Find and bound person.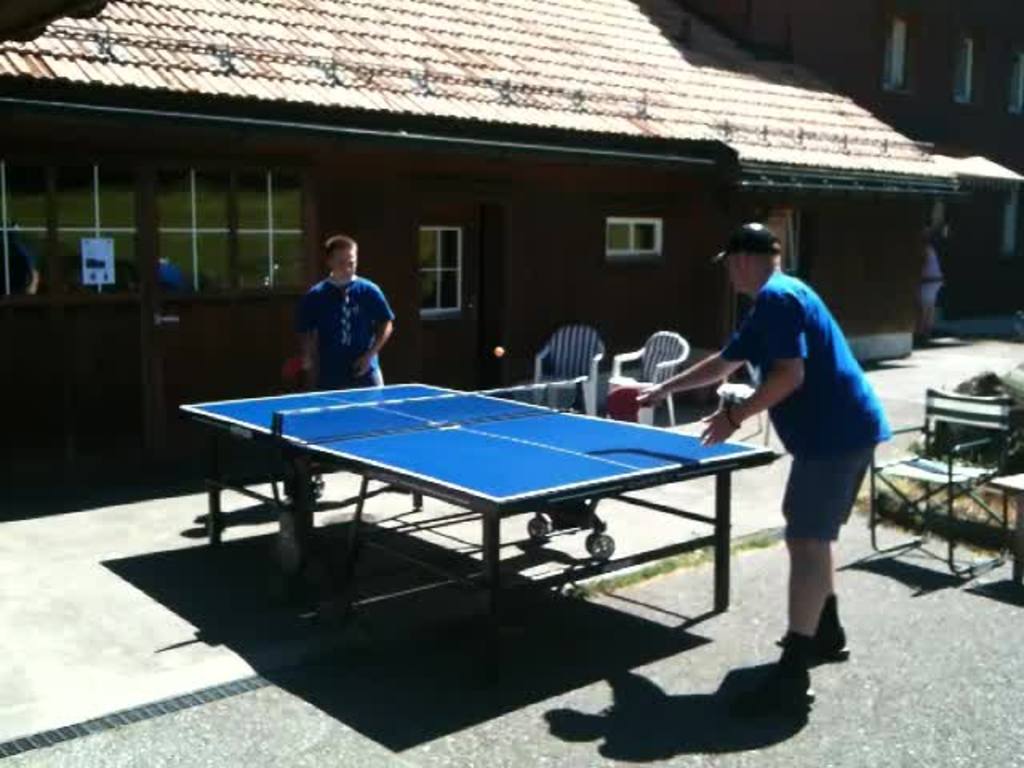
Bound: bbox(294, 234, 395, 389).
